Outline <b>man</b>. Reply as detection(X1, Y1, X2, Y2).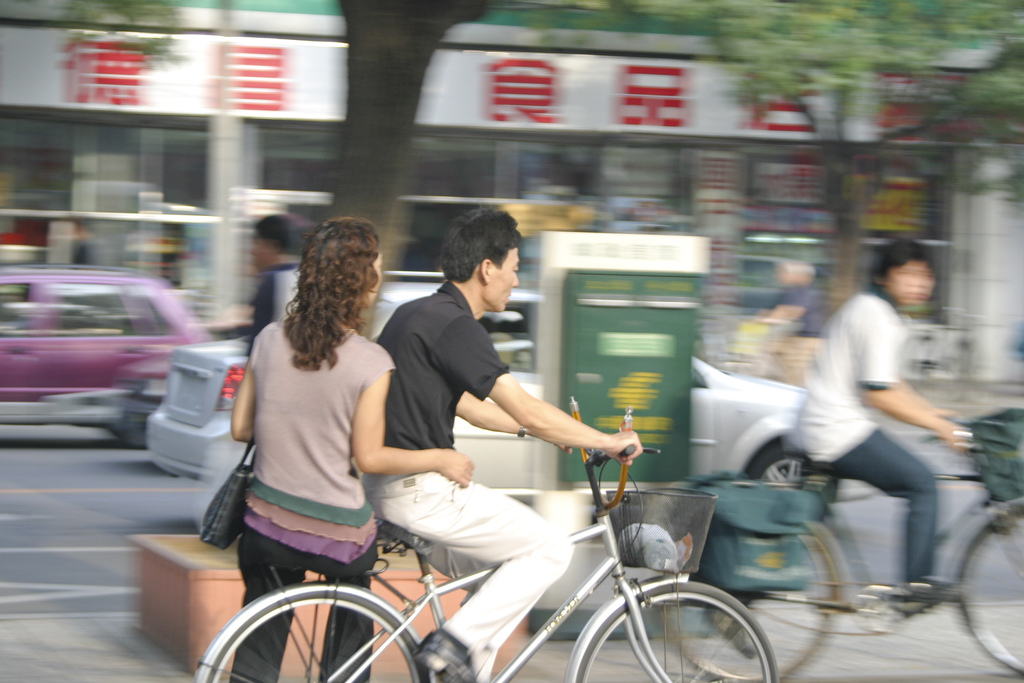
detection(361, 206, 642, 682).
